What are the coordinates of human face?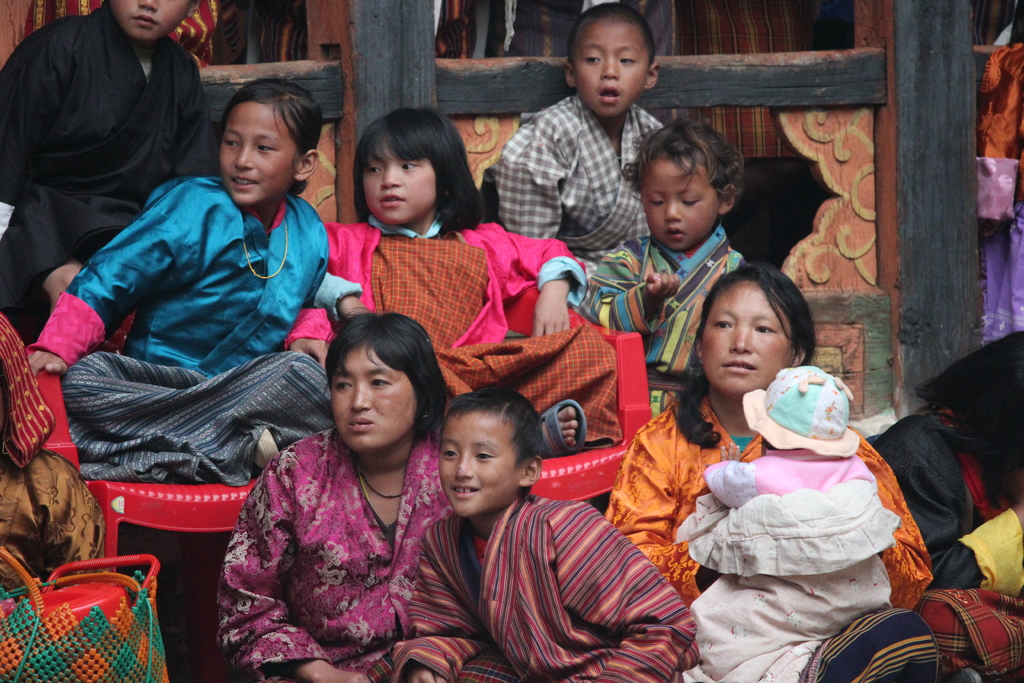
x1=441 y1=411 x2=521 y2=519.
